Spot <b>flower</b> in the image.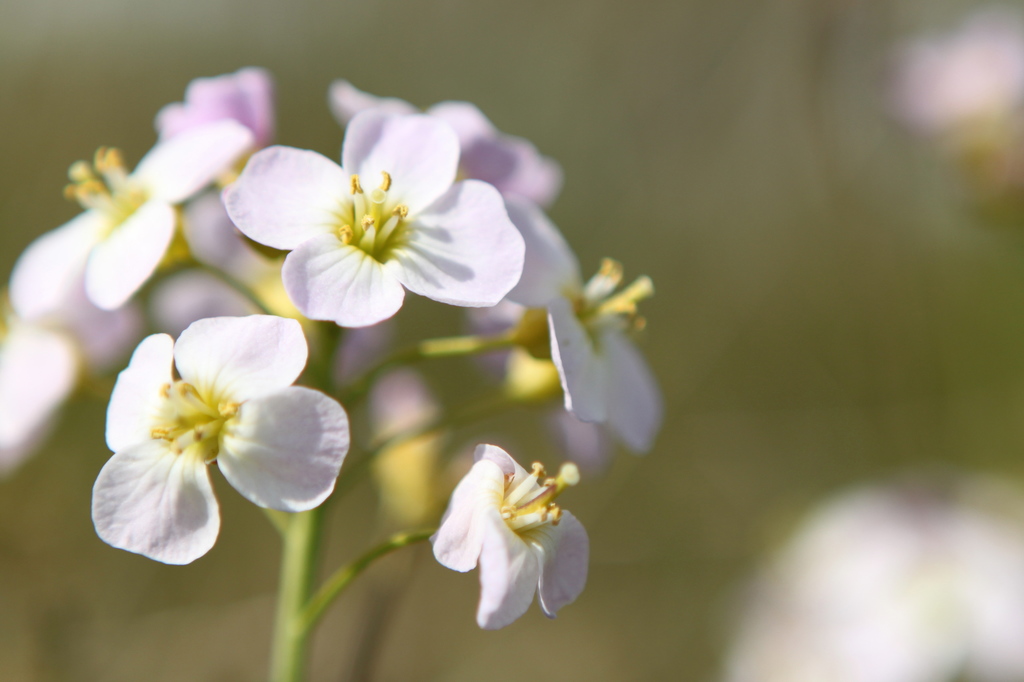
<b>flower</b> found at 88 300 349 569.
